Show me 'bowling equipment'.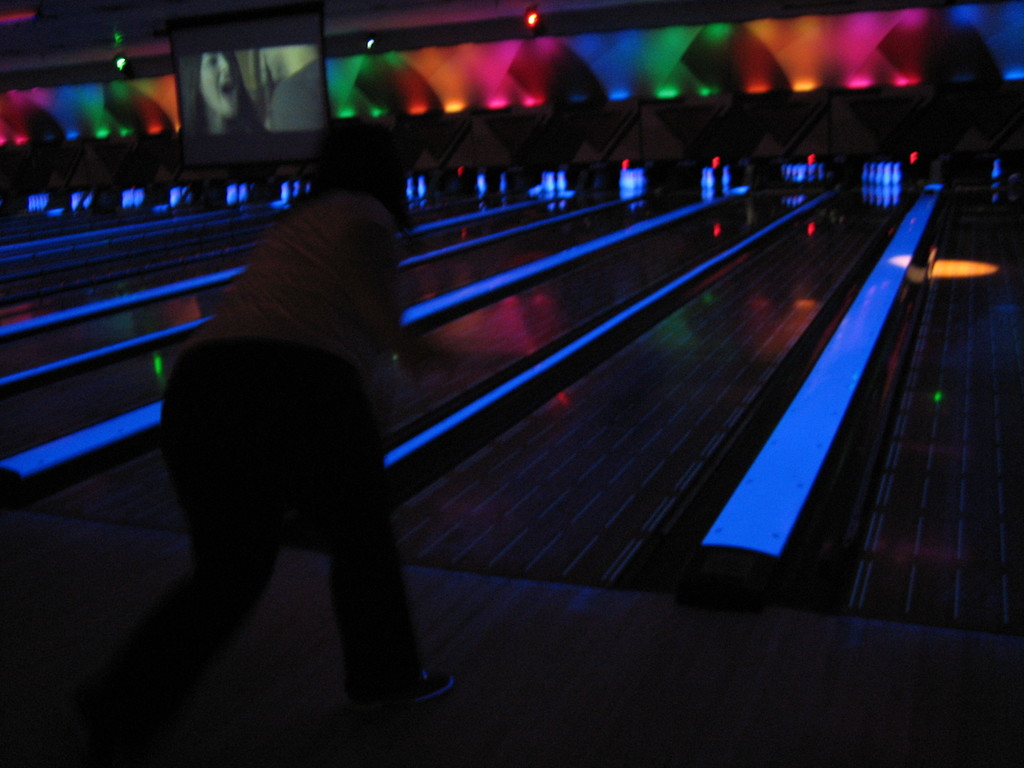
'bowling equipment' is here: bbox(546, 170, 556, 197).
